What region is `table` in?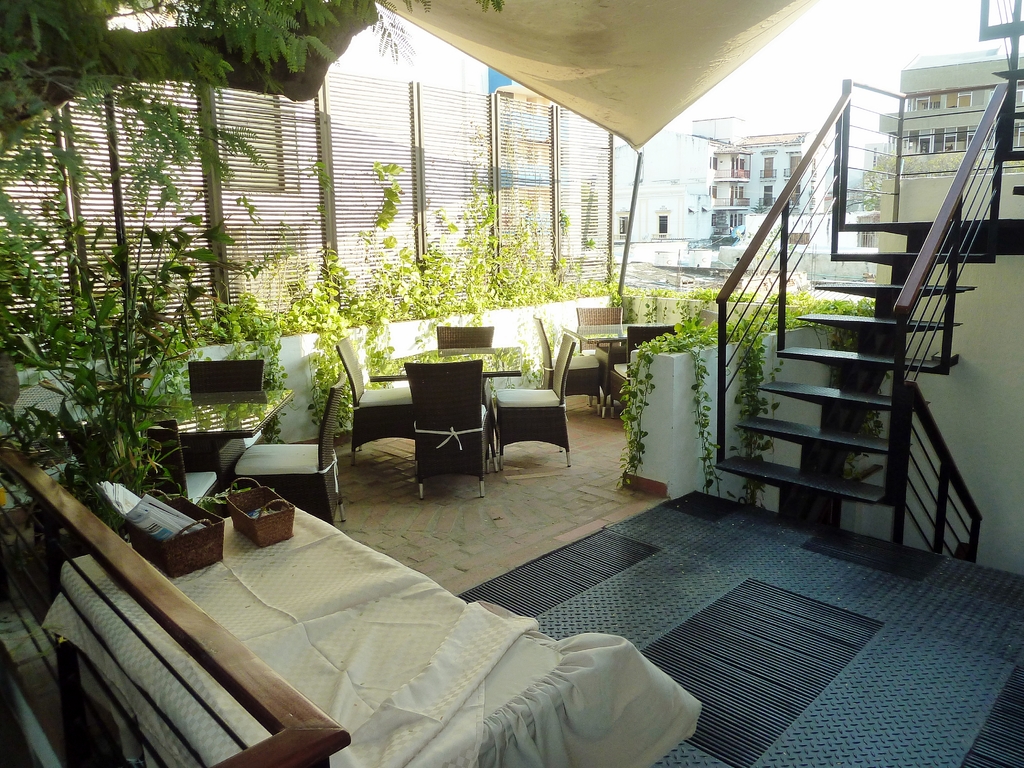
l=53, t=493, r=711, b=767.
